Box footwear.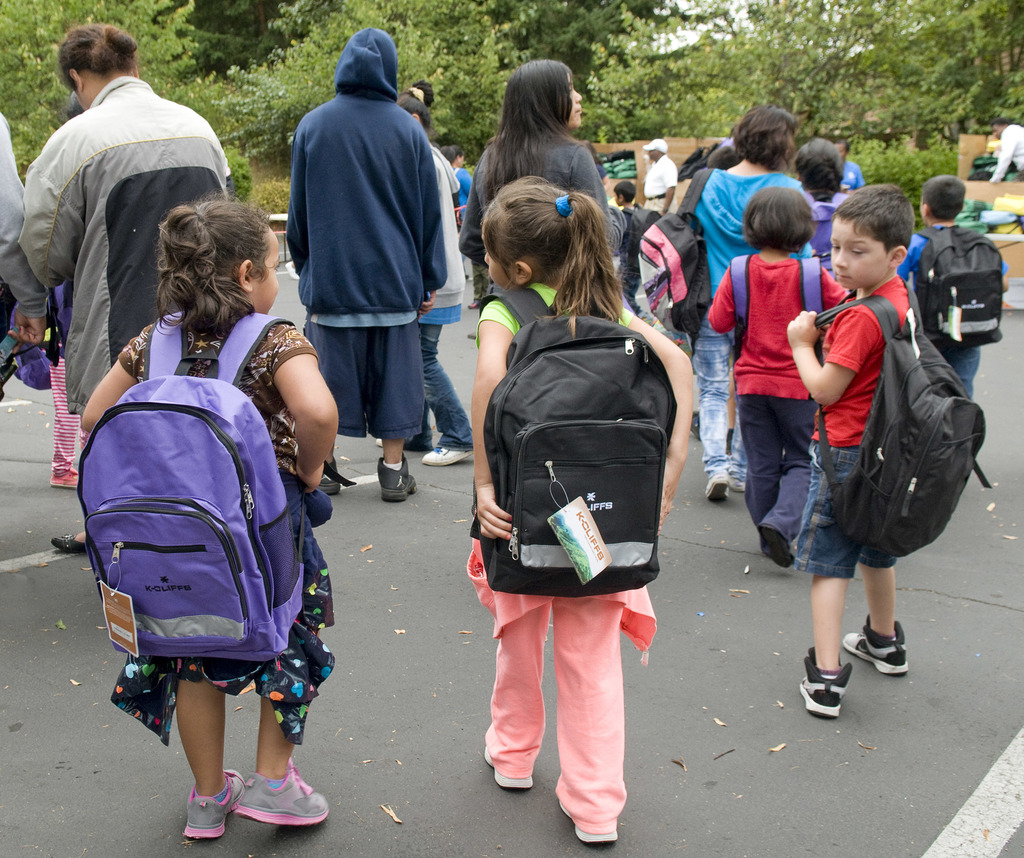
crop(556, 802, 615, 852).
